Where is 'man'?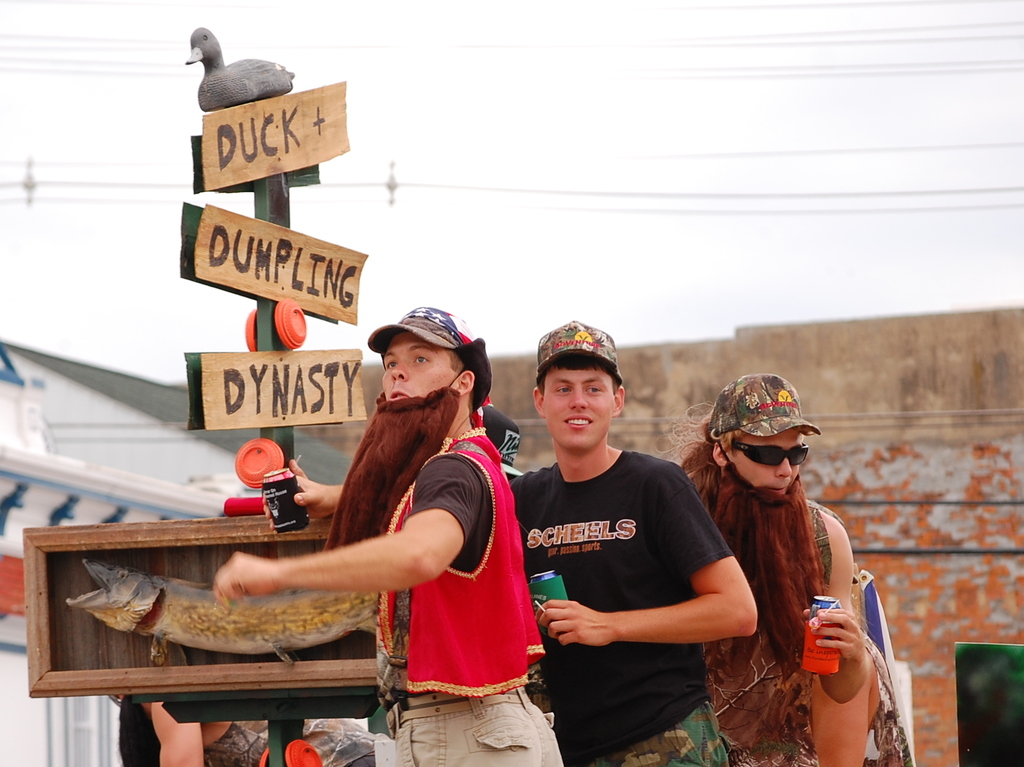
x1=485 y1=320 x2=748 y2=766.
